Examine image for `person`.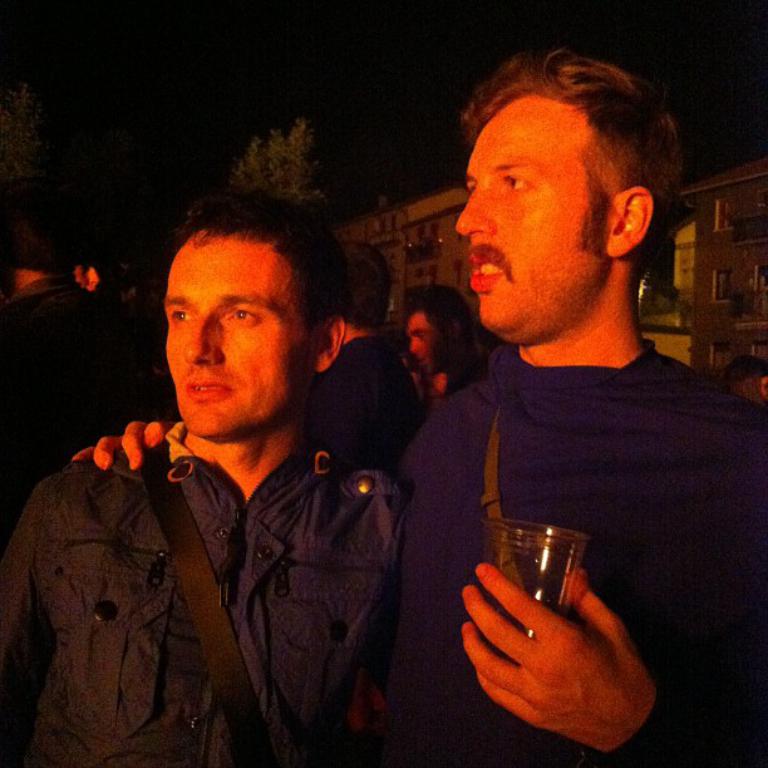
Examination result: crop(0, 189, 408, 767).
